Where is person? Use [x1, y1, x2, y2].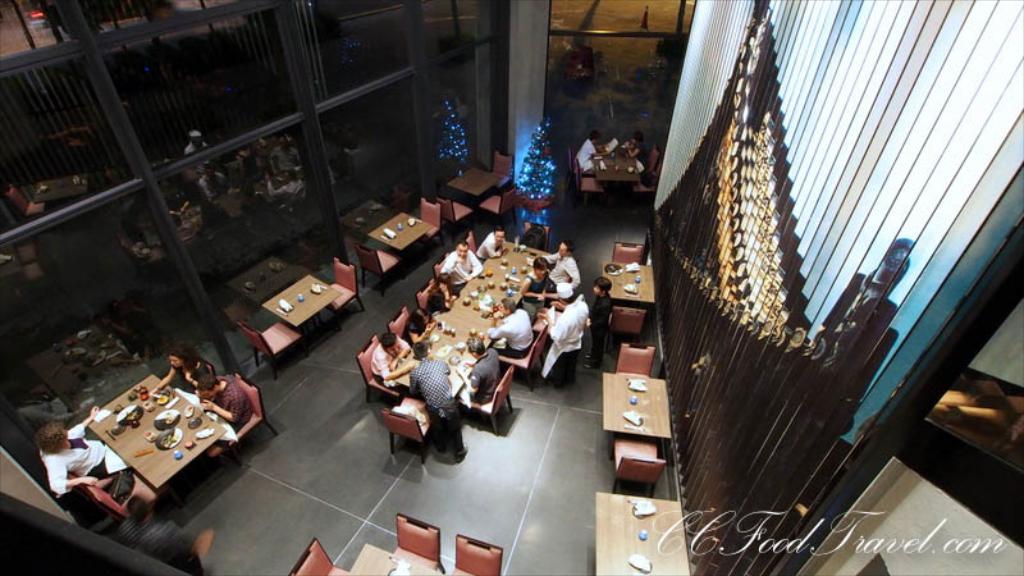
[396, 340, 453, 444].
